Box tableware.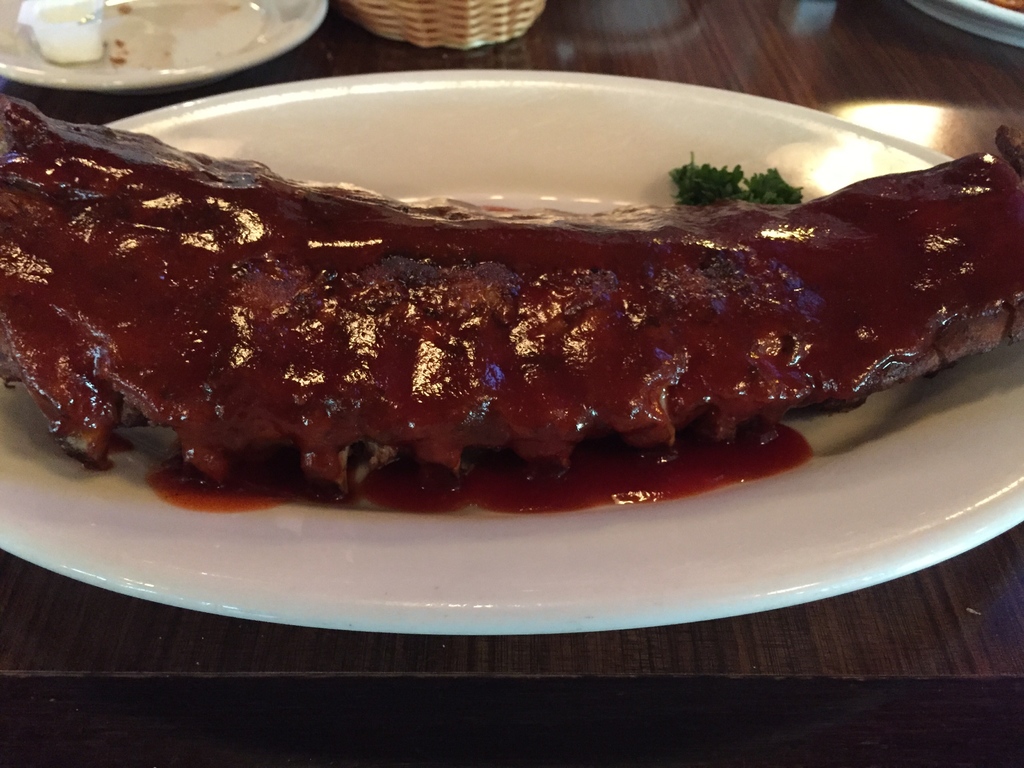
x1=0, y1=0, x2=328, y2=89.
